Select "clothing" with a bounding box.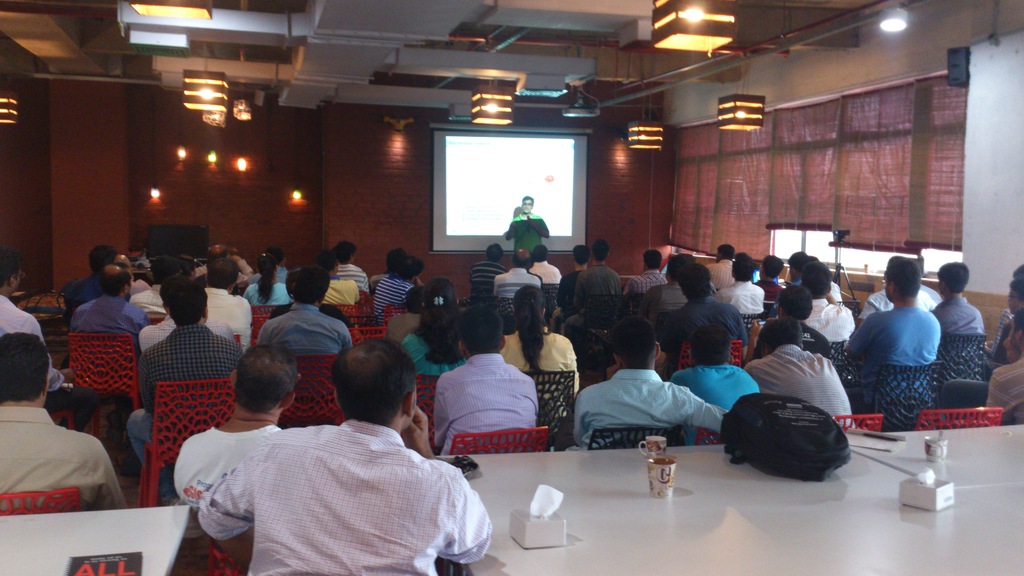
region(509, 210, 548, 257).
